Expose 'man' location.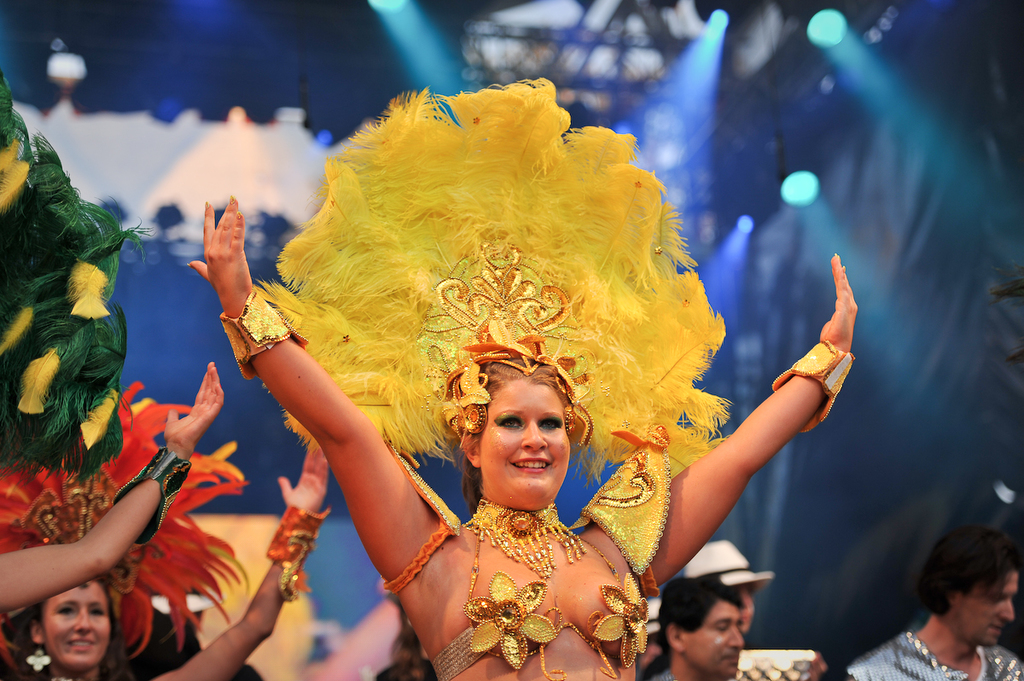
Exposed at detection(643, 574, 744, 680).
